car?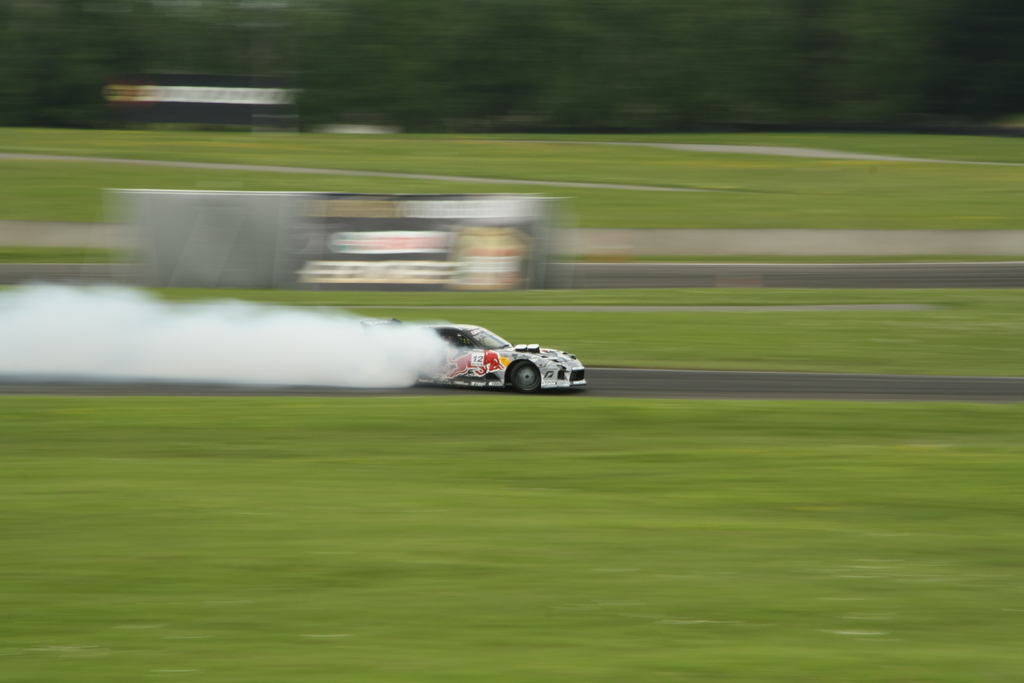
359 319 585 390
